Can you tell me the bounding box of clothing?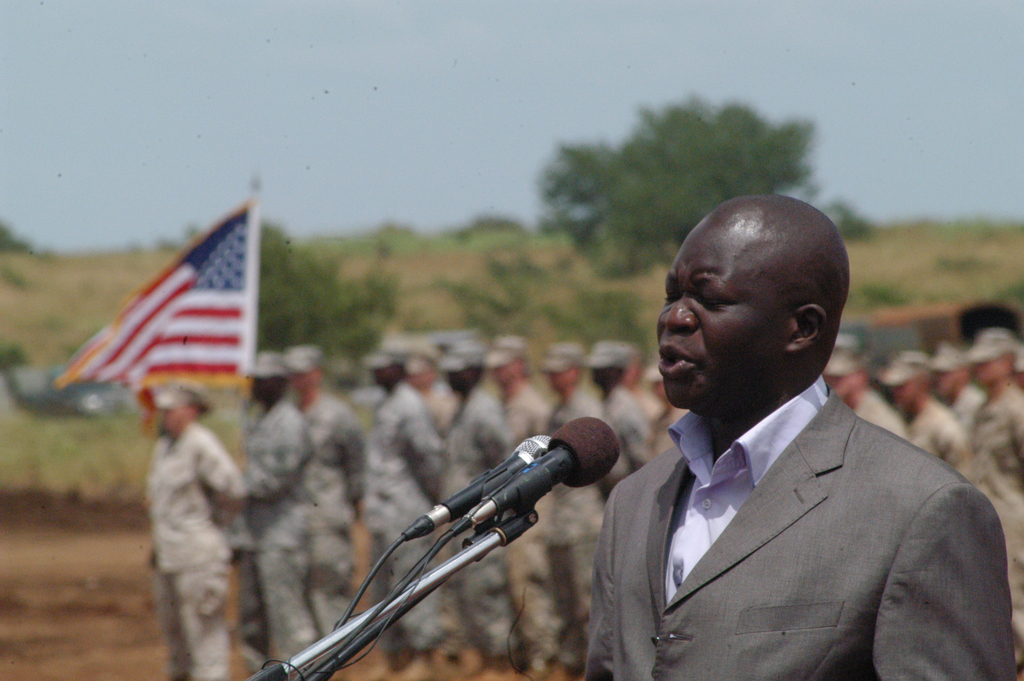
crop(953, 381, 991, 440).
